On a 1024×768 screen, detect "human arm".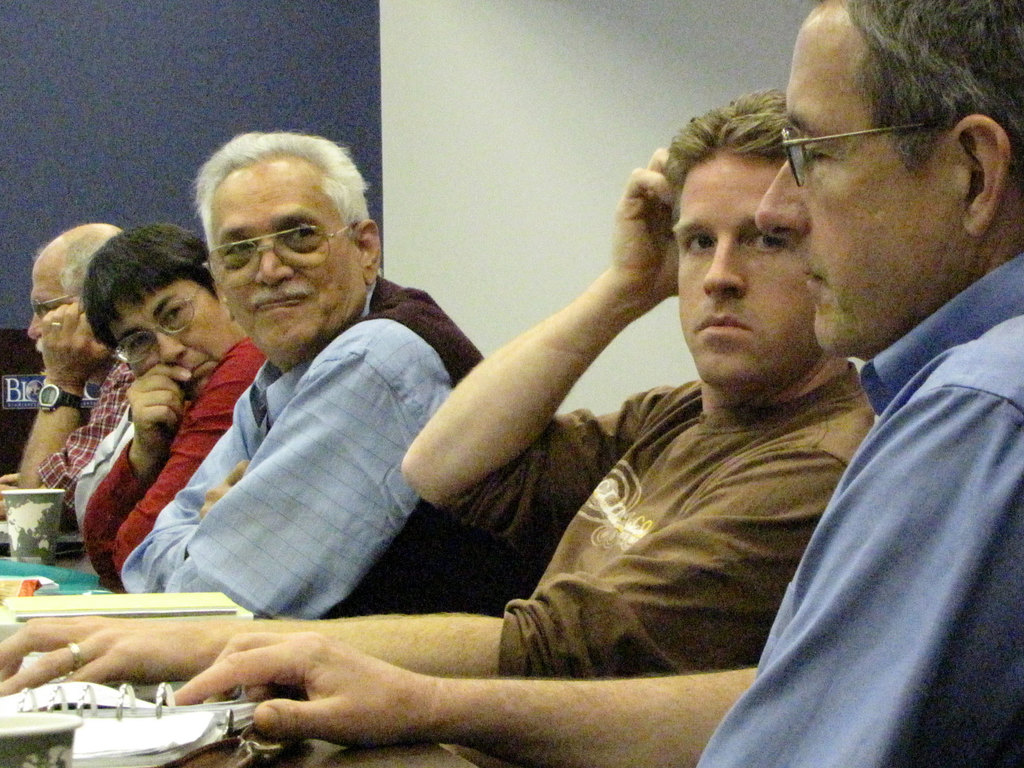
12, 302, 109, 519.
